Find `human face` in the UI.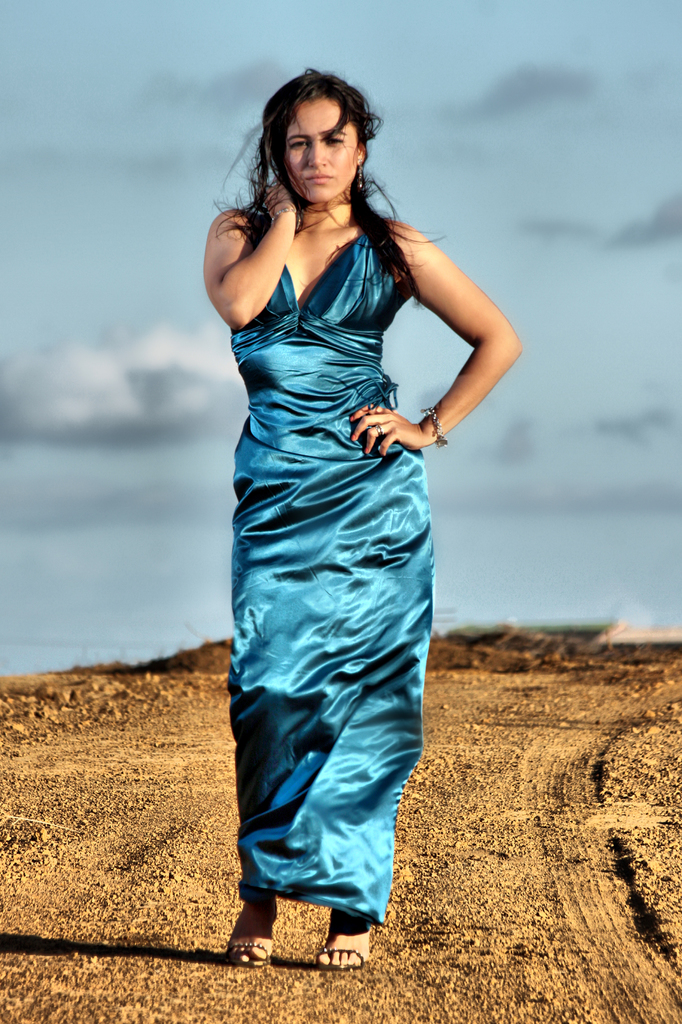
UI element at locate(283, 99, 355, 204).
